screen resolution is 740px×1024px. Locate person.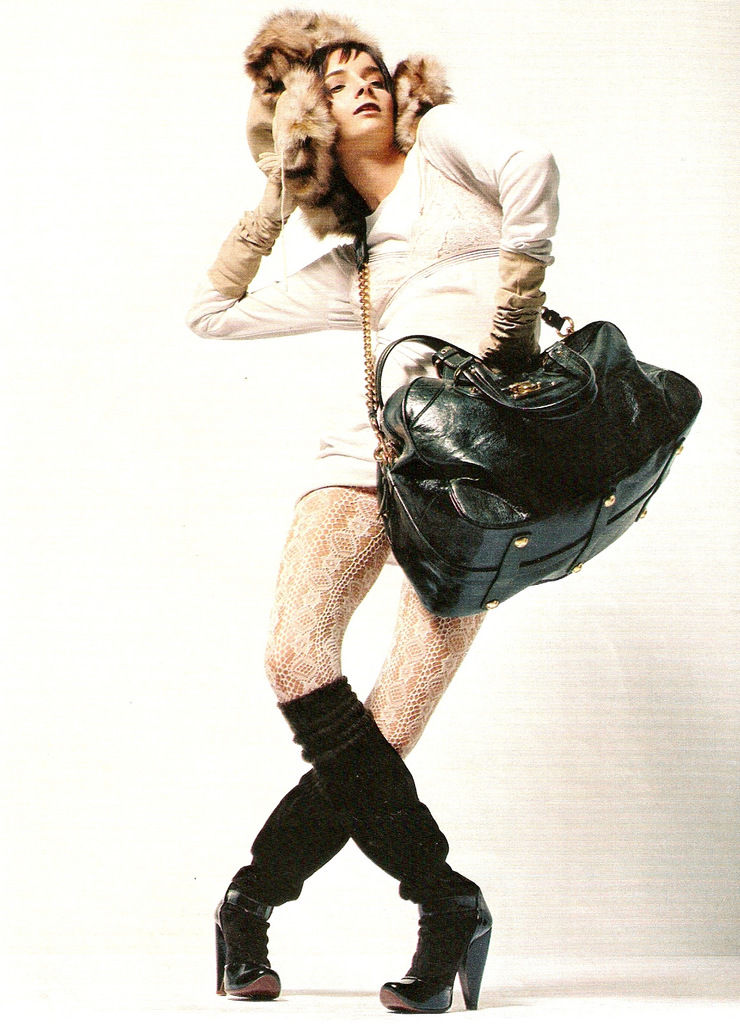
bbox(172, 61, 658, 989).
